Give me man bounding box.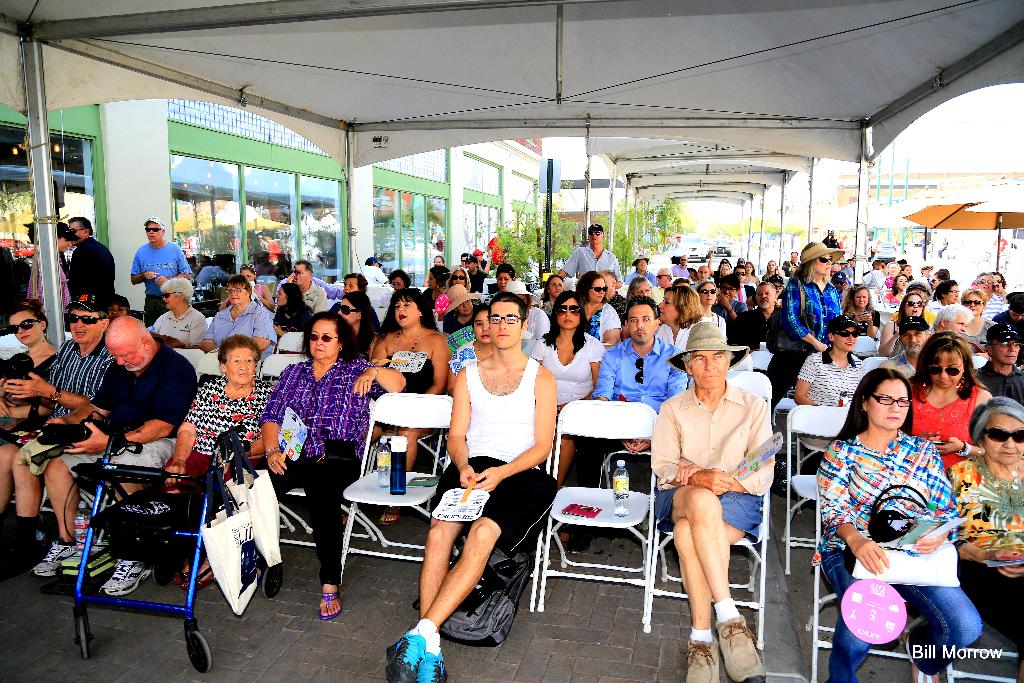
721, 281, 799, 414.
